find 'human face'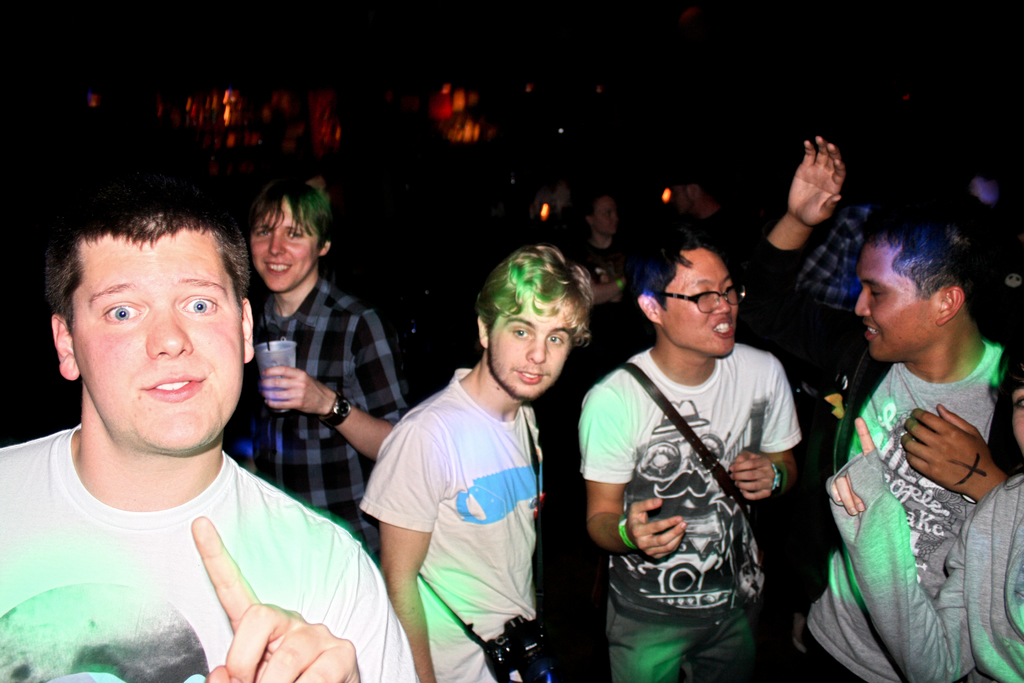
(left=592, top=200, right=622, bottom=239)
